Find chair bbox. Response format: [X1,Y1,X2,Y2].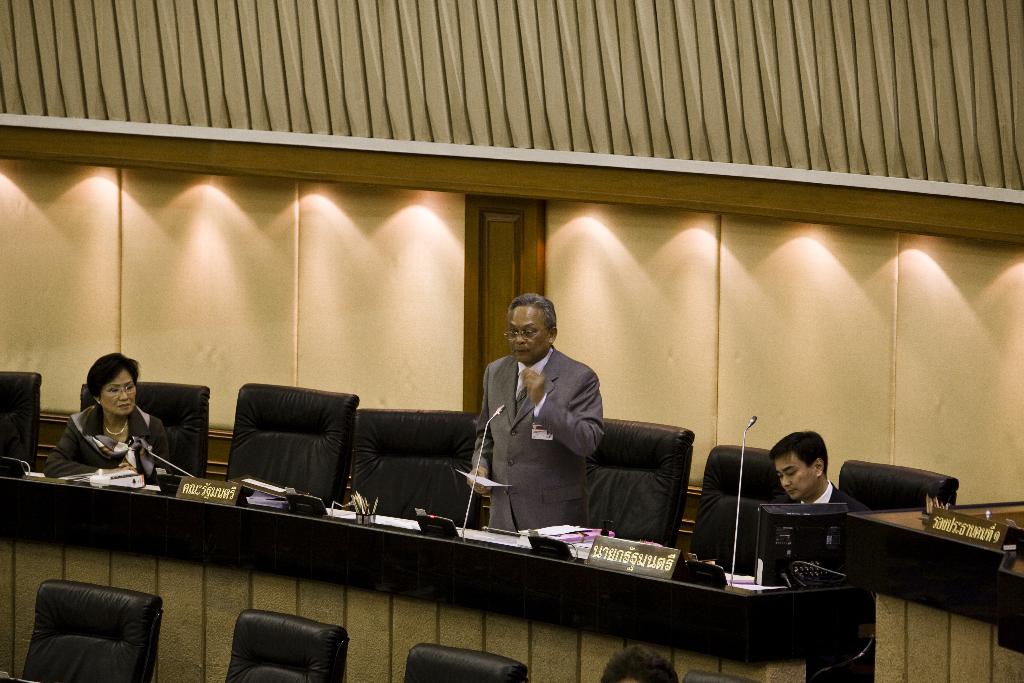
[20,579,161,682].
